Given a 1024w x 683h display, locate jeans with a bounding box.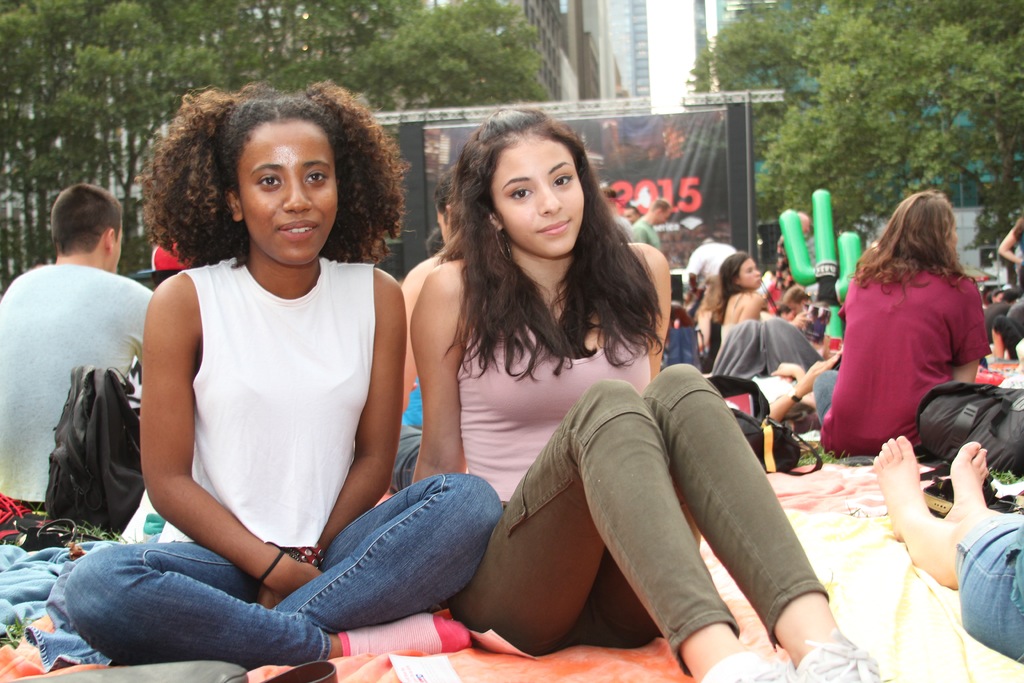
Located: (47, 477, 513, 659).
